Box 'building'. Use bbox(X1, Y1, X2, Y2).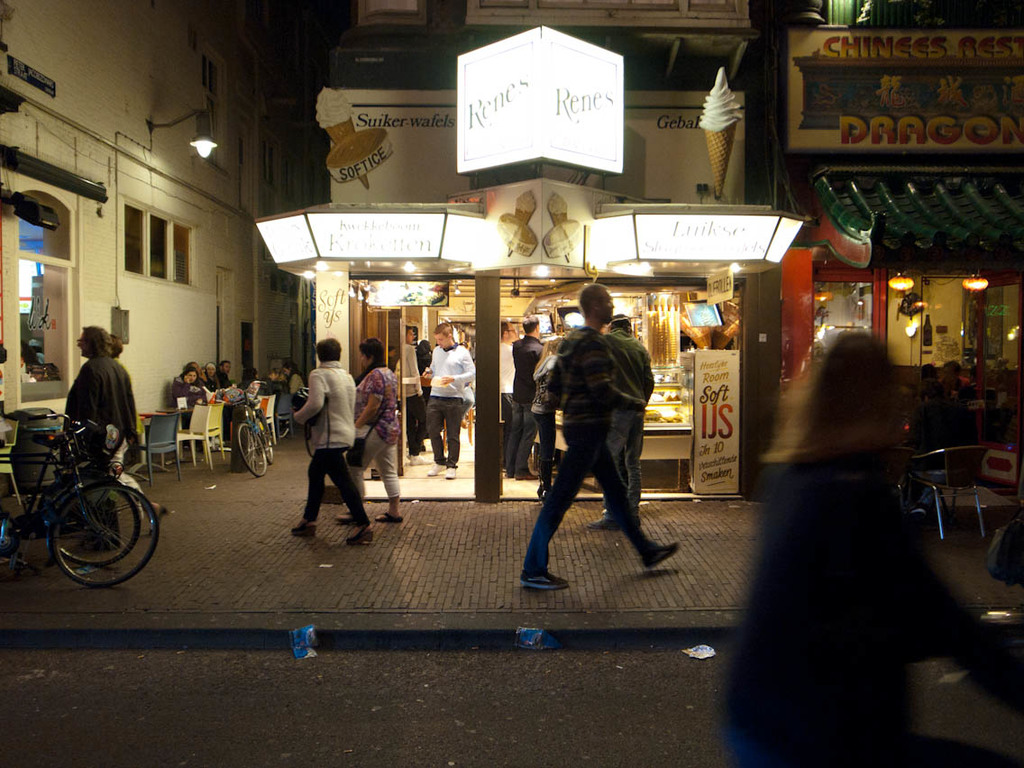
bbox(0, 0, 255, 429).
